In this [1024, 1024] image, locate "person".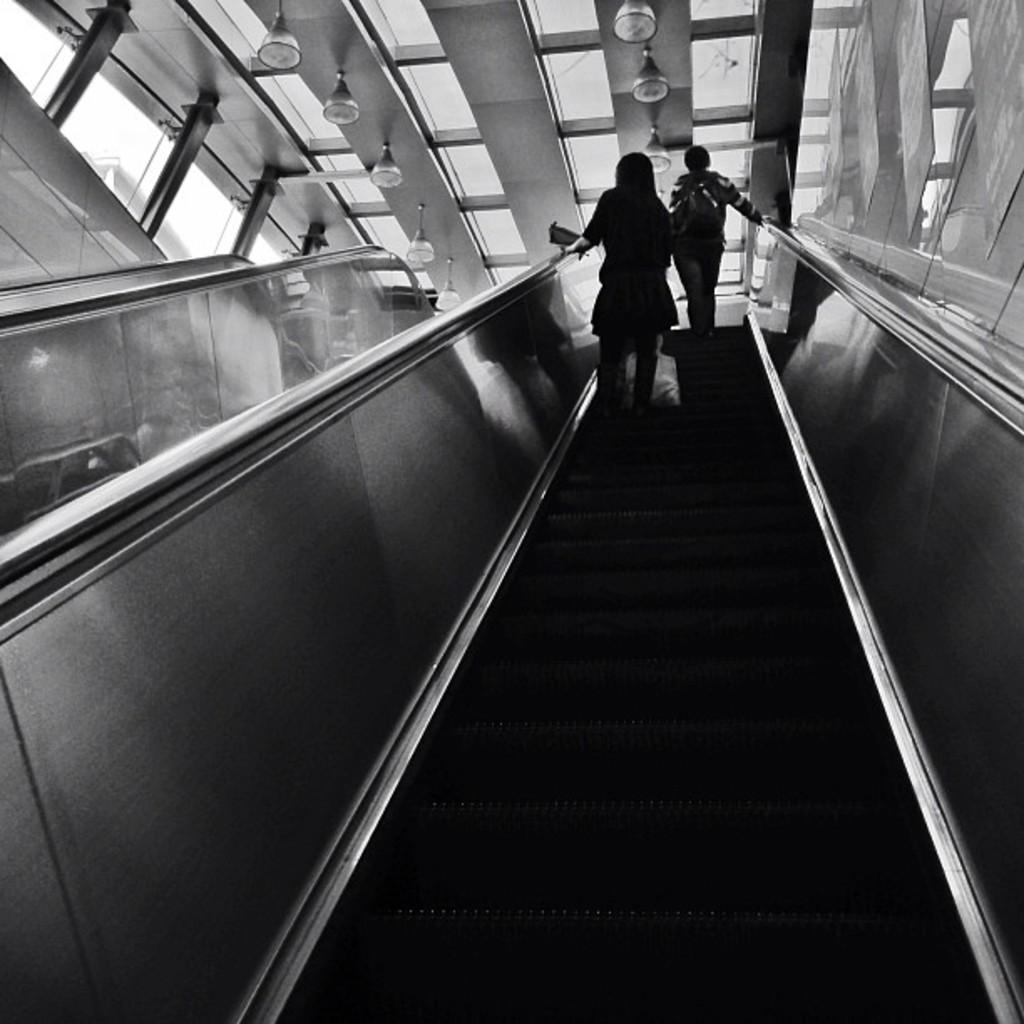
Bounding box: locate(571, 156, 649, 410).
